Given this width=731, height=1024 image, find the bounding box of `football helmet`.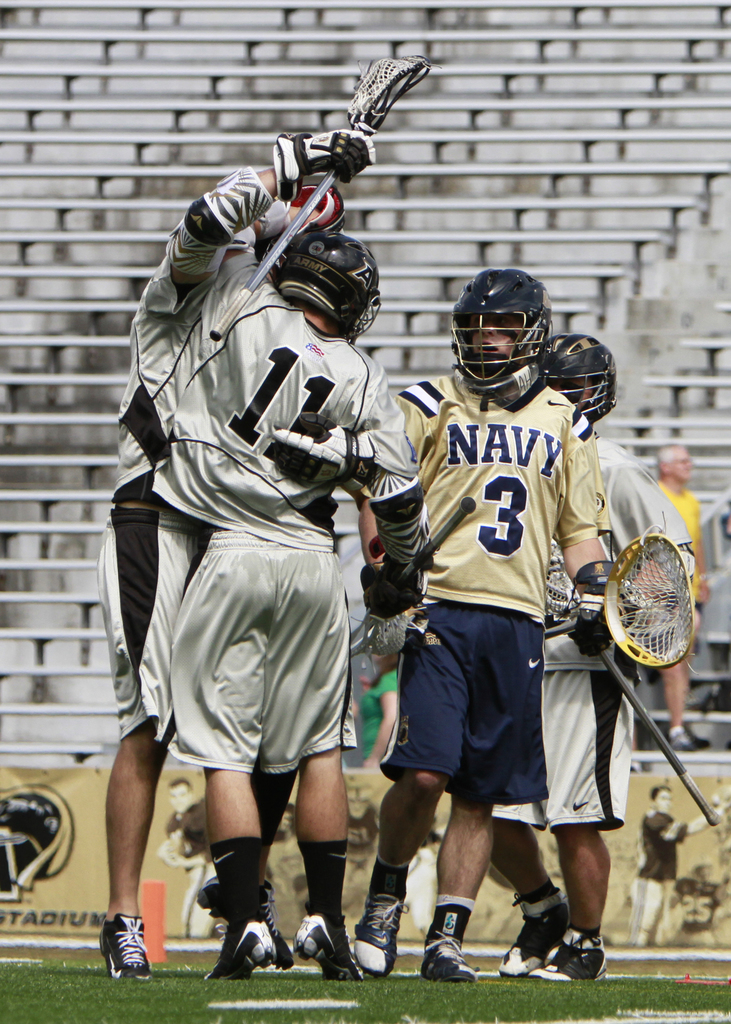
pyautogui.locateOnScreen(277, 221, 395, 340).
